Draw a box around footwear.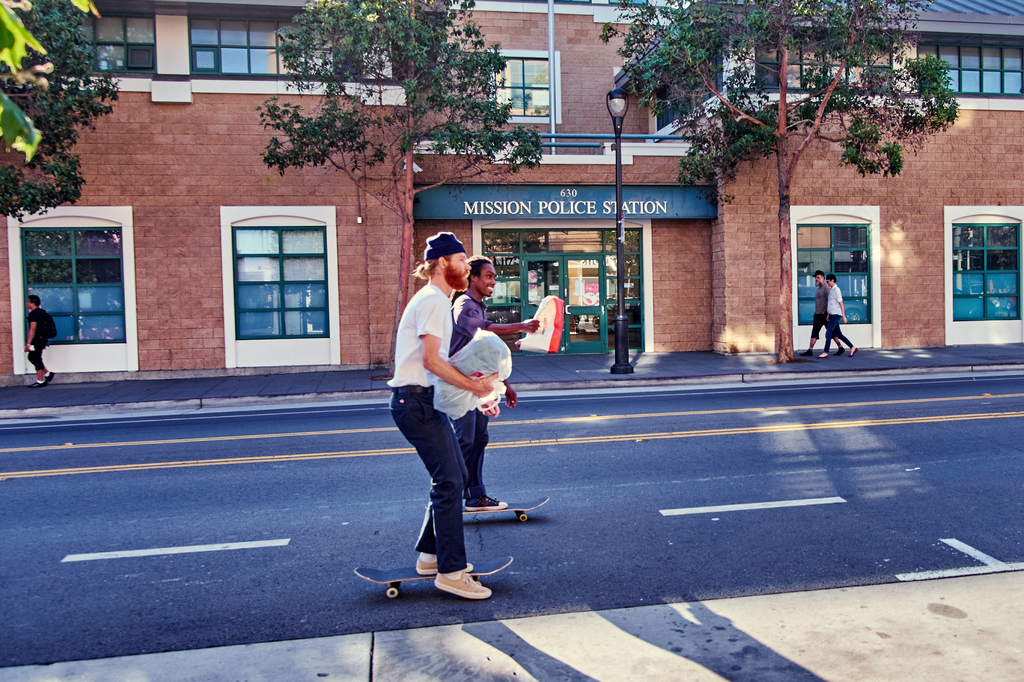
[left=45, top=370, right=55, bottom=383].
